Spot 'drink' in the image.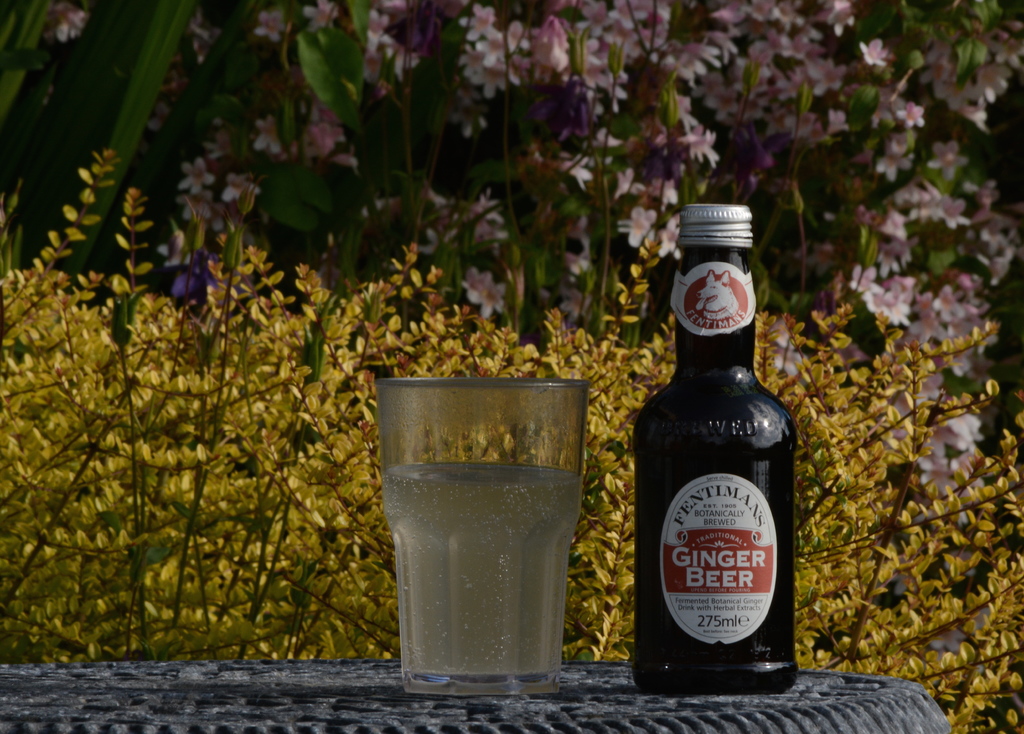
'drink' found at detection(385, 459, 579, 670).
